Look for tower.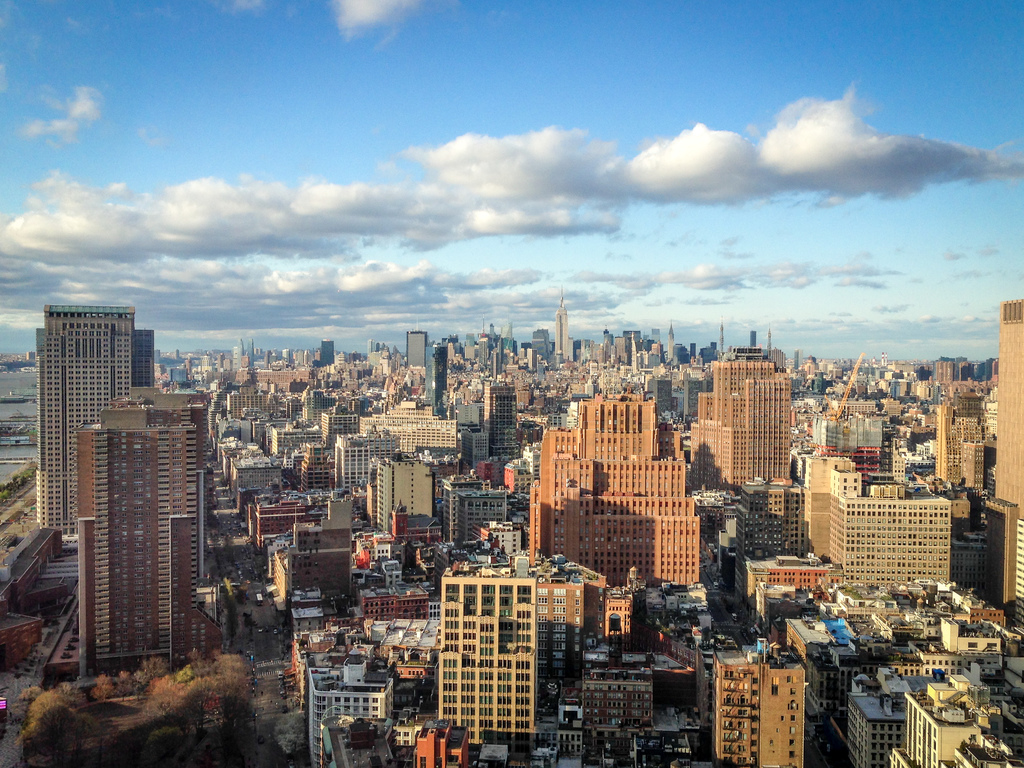
Found: <box>533,338,548,360</box>.
